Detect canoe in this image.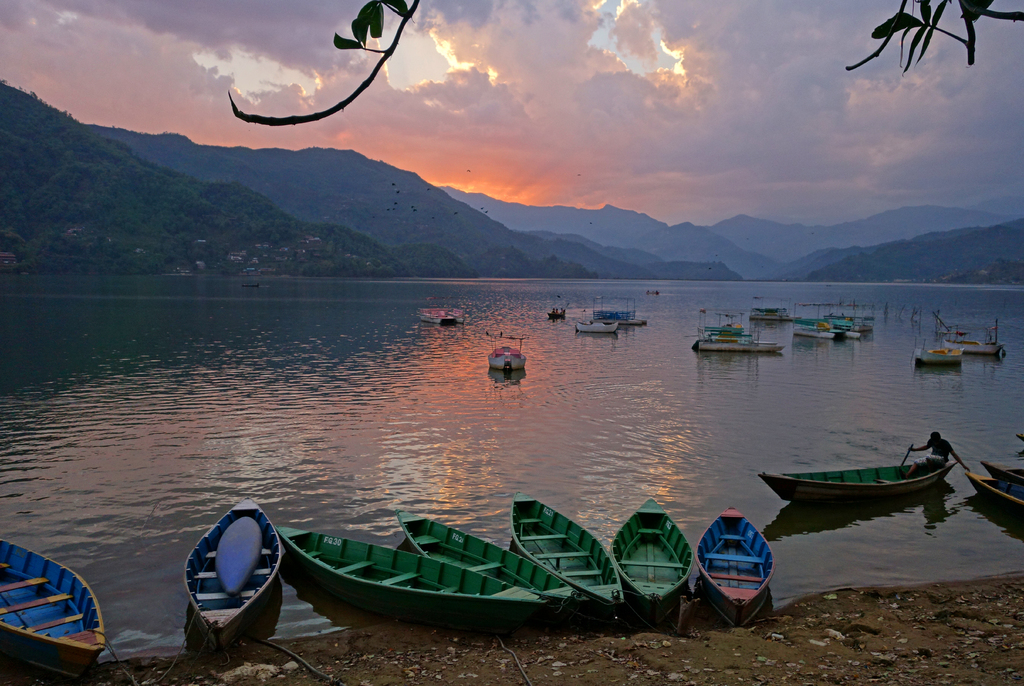
Detection: (x1=696, y1=509, x2=774, y2=629).
